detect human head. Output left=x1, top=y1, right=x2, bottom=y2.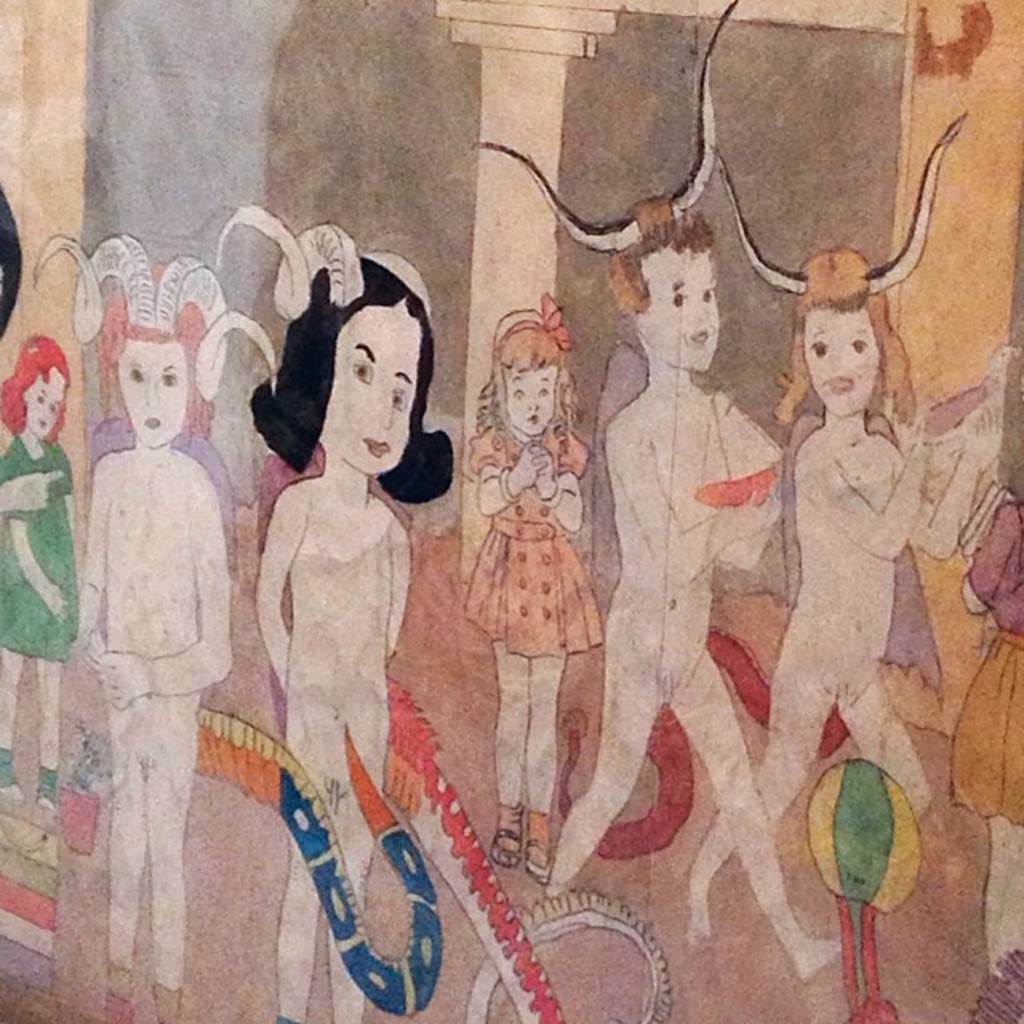
left=491, top=310, right=570, bottom=440.
